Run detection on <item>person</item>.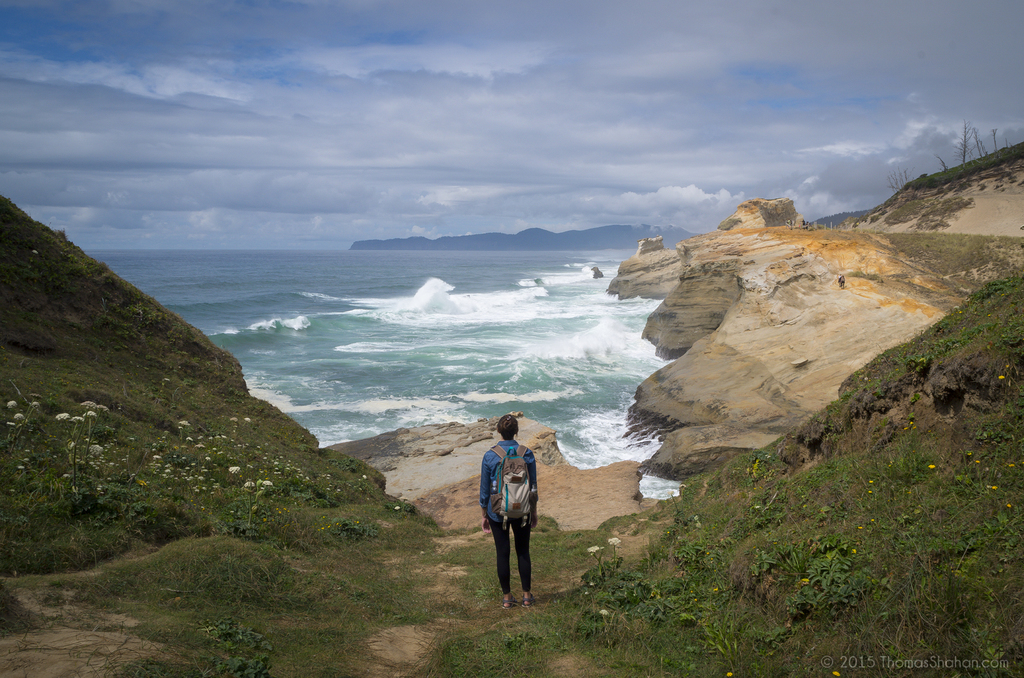
Result: [x1=491, y1=413, x2=552, y2=607].
